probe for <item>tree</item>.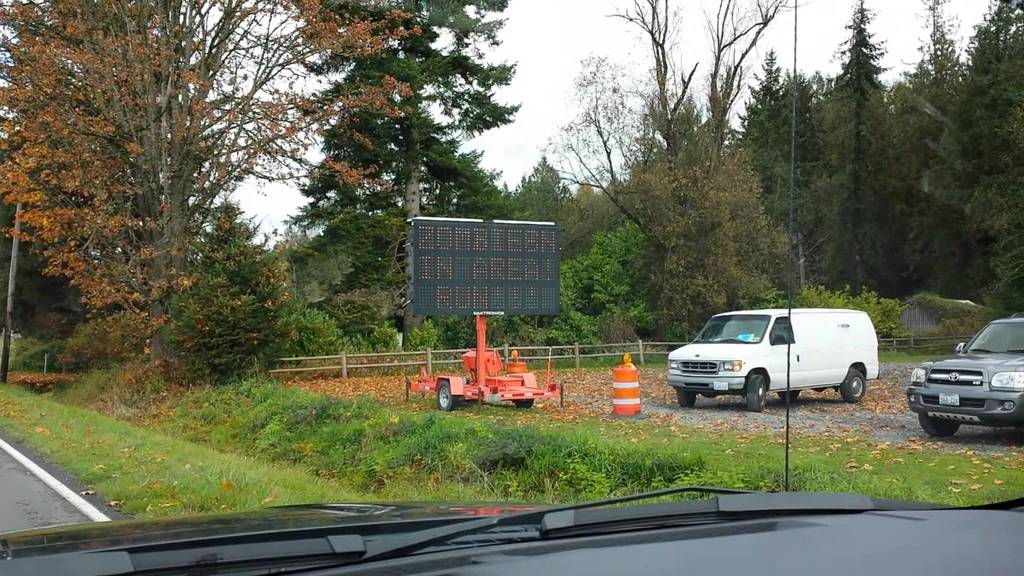
Probe result: left=280, top=0, right=510, bottom=346.
